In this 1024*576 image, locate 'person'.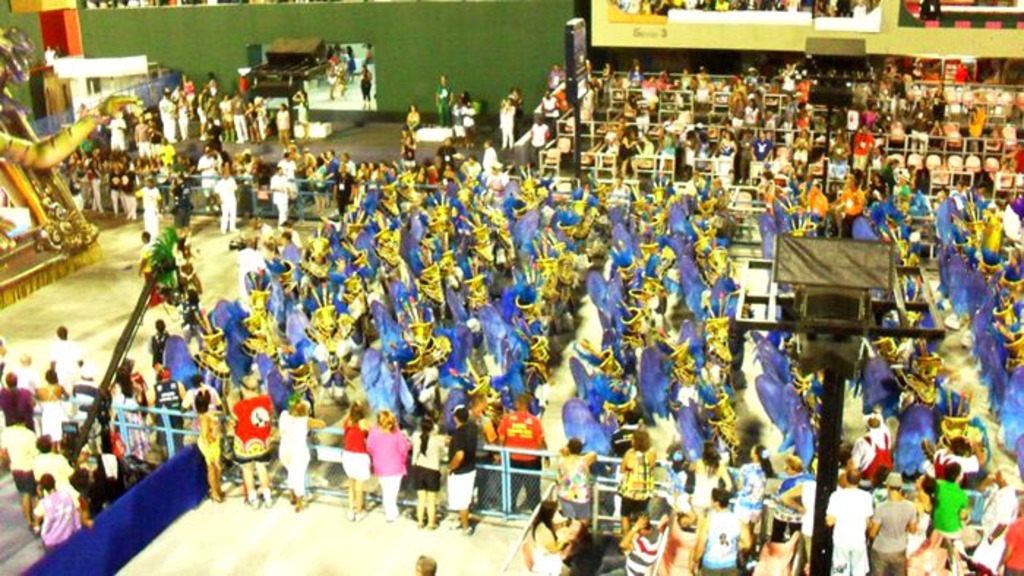
Bounding box: <region>614, 425, 658, 516</region>.
